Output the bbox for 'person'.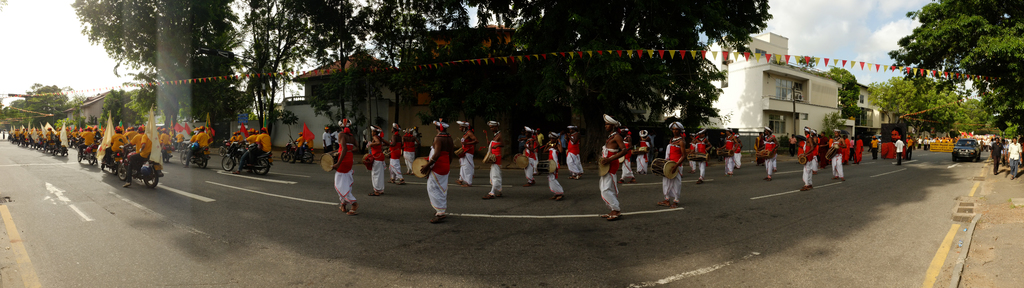
bbox=[854, 139, 864, 172].
